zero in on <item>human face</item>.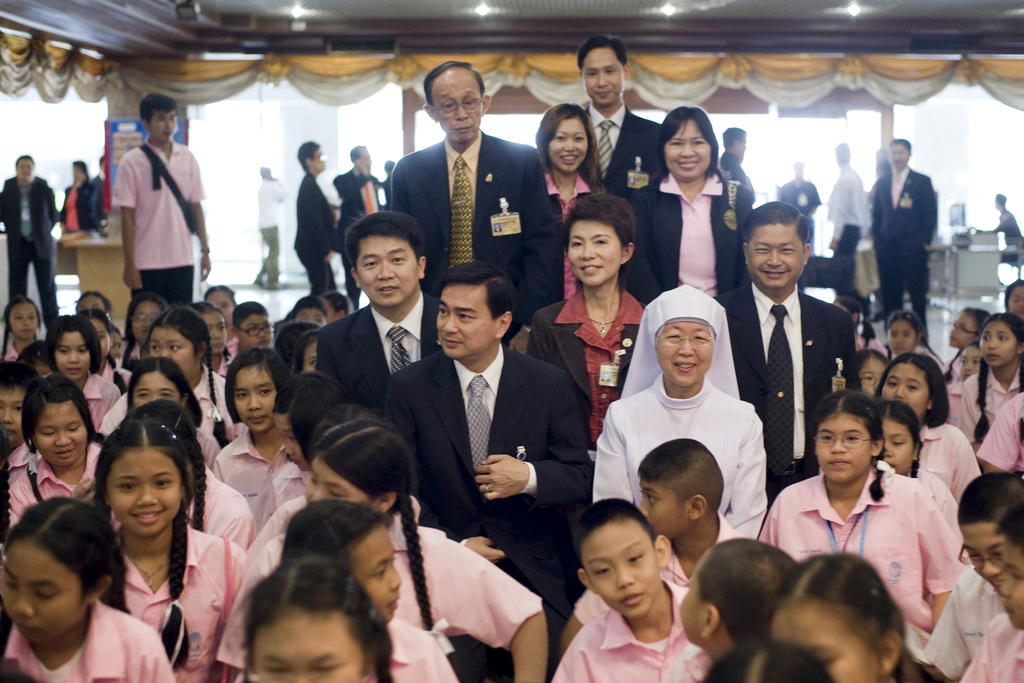
Zeroed in: pyautogui.locateOnScreen(306, 456, 370, 500).
